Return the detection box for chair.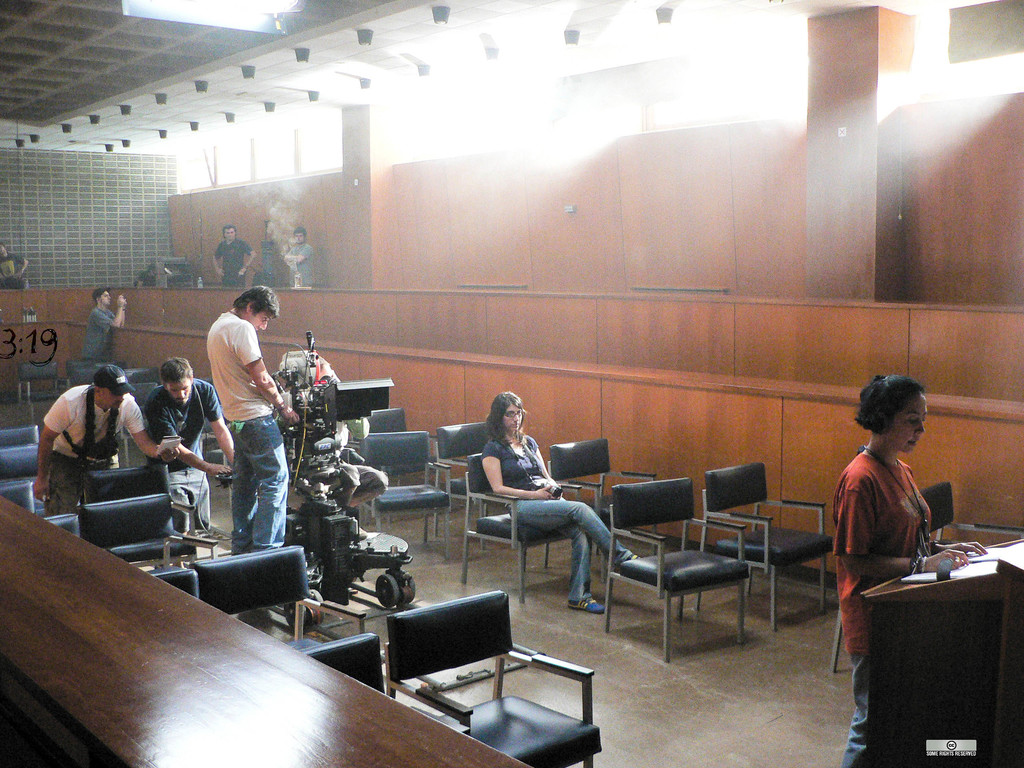
[113,380,154,460].
